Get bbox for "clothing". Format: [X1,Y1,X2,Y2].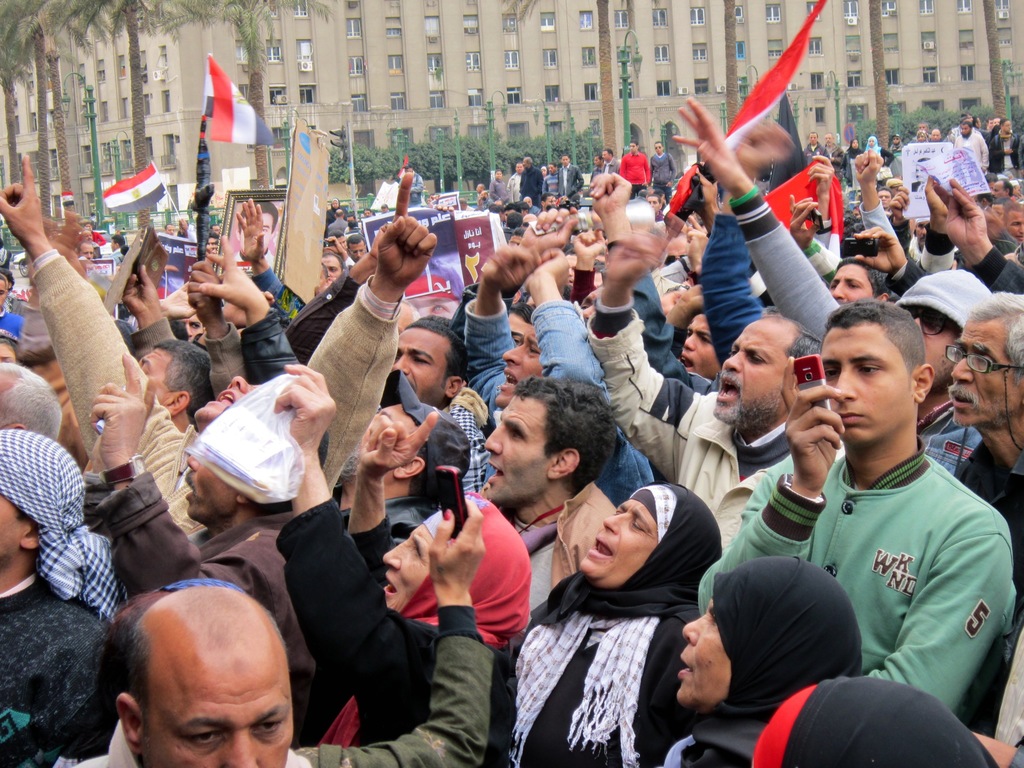
[323,216,349,240].
